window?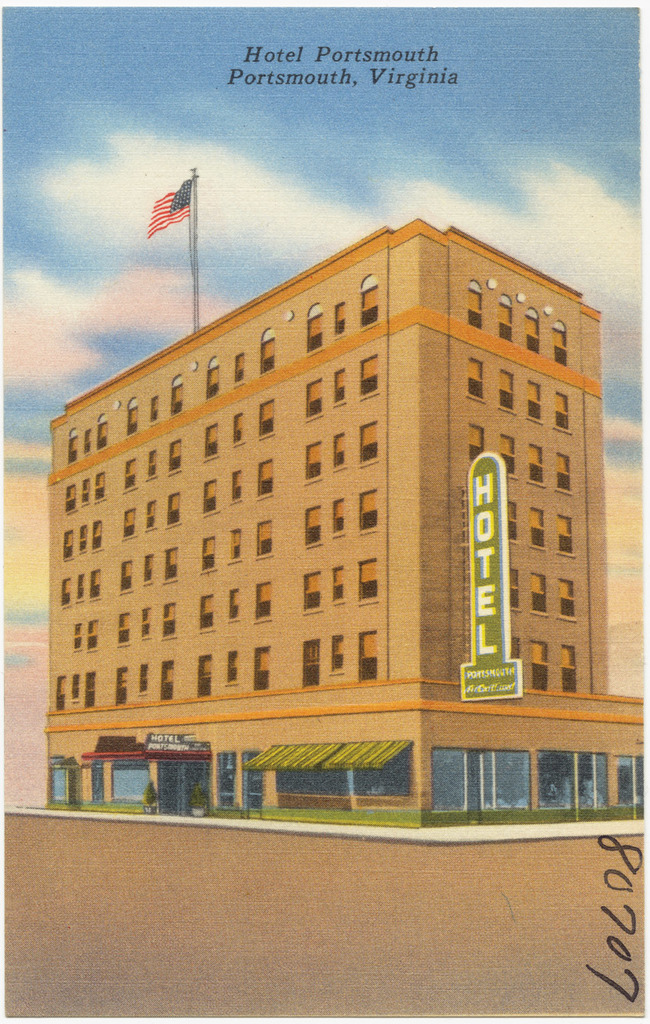
(76, 523, 86, 556)
